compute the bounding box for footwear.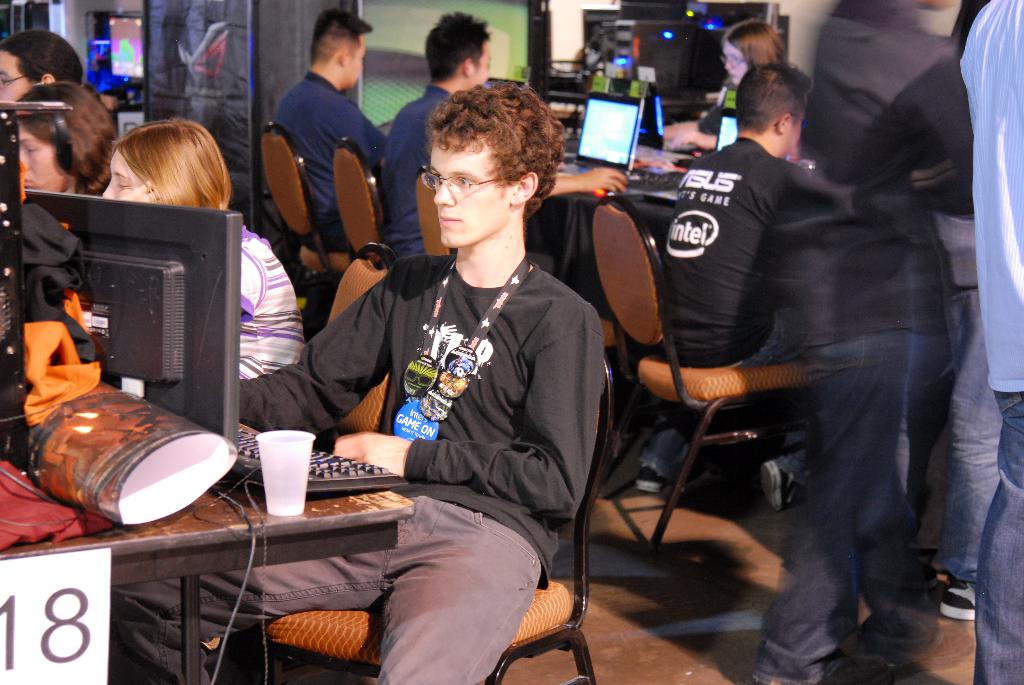
635/463/660/494.
